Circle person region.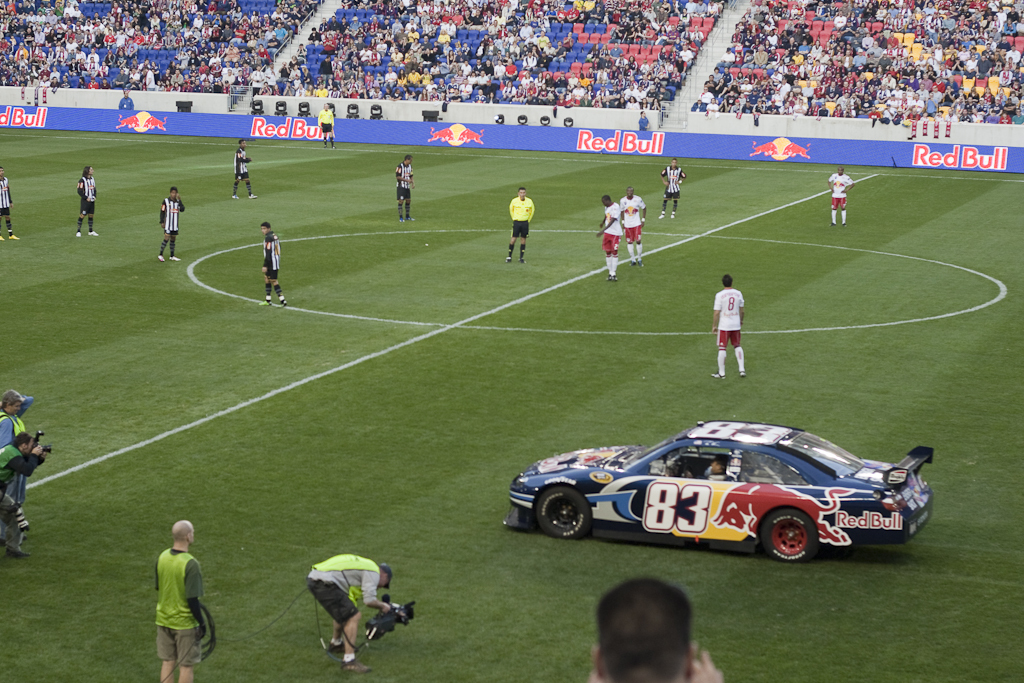
Region: bbox(260, 218, 289, 306).
